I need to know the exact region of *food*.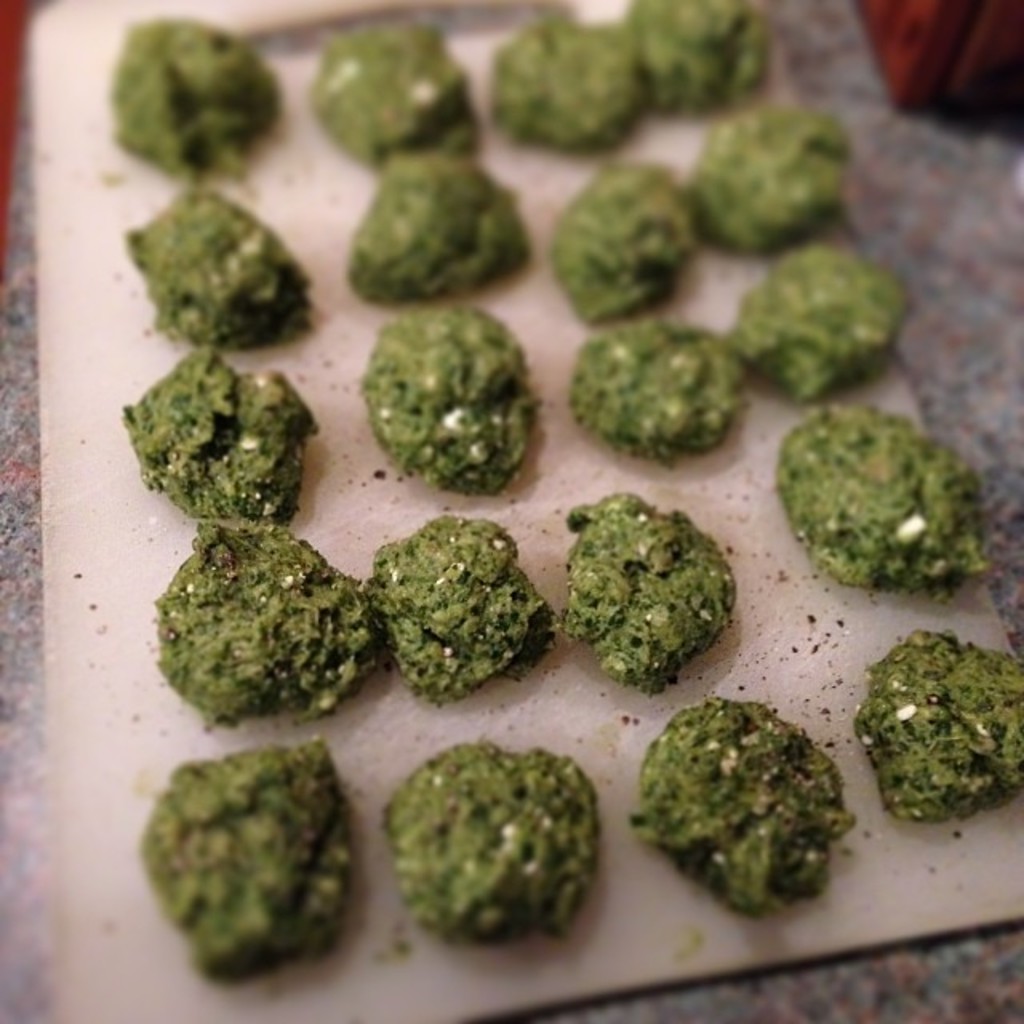
Region: Rect(858, 629, 1022, 826).
